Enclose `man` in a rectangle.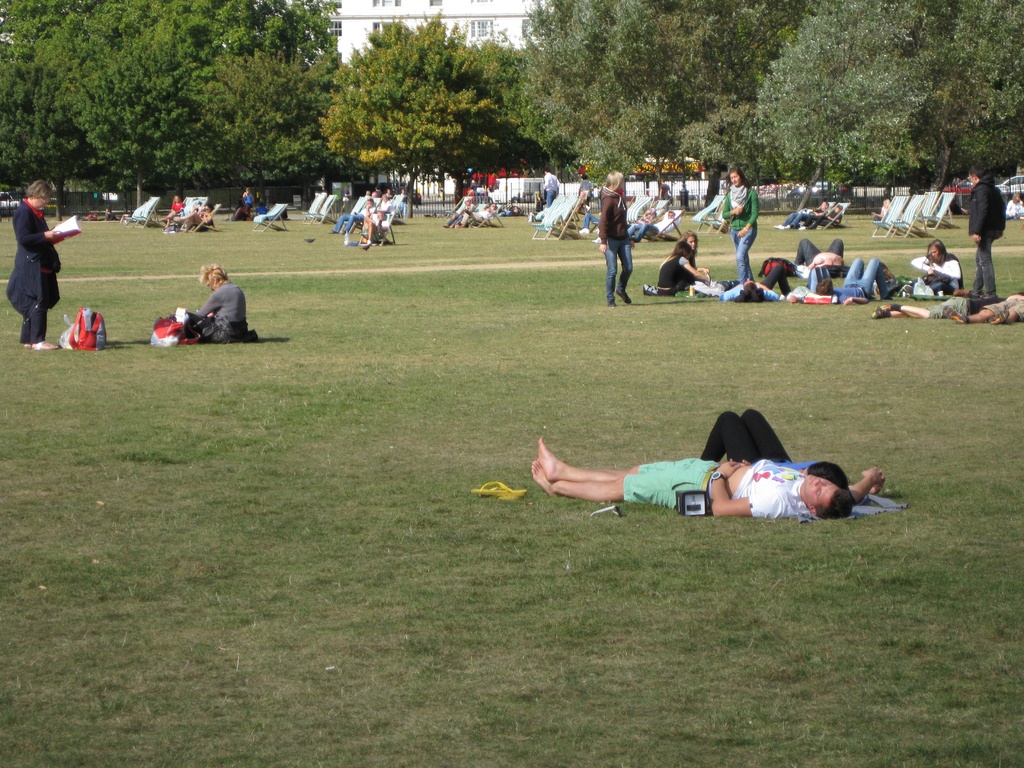
[left=968, top=166, right=1004, bottom=307].
